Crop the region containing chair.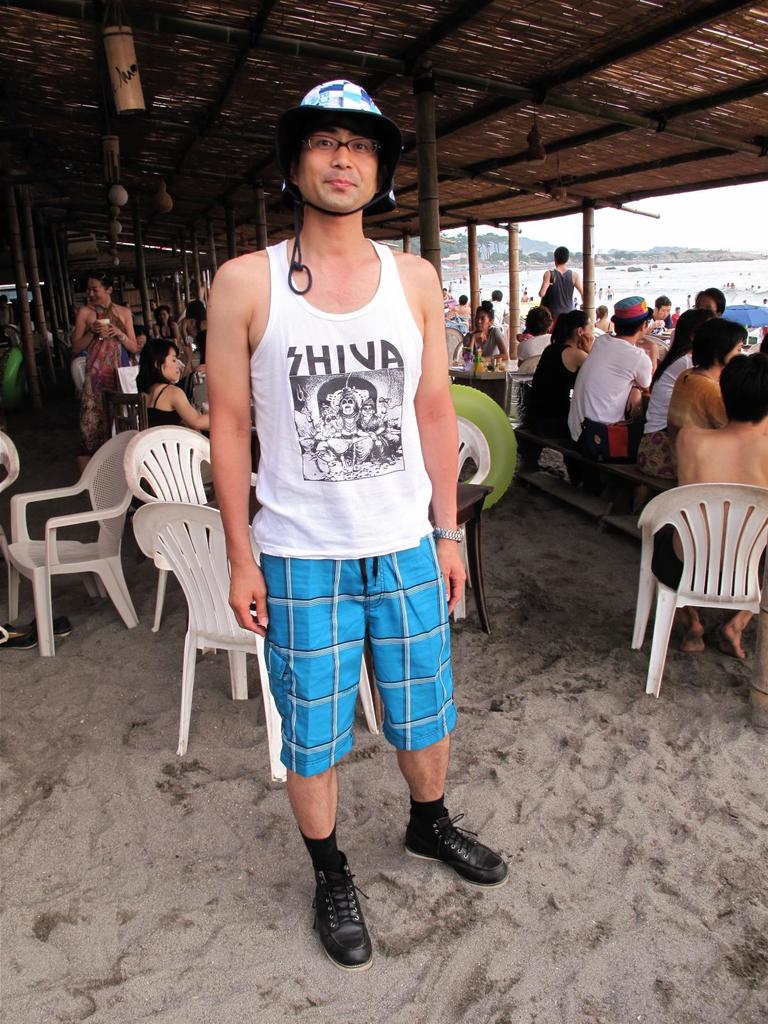
Crop region: bbox=[0, 431, 33, 626].
